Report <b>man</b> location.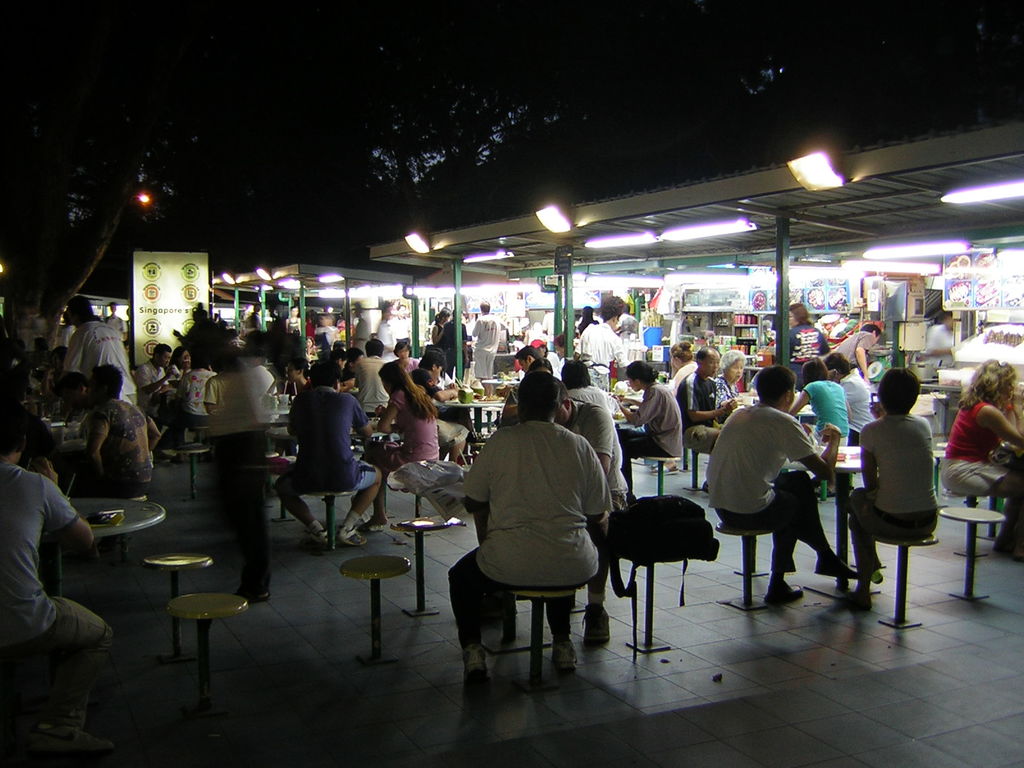
Report: (left=62, top=292, right=139, bottom=405).
